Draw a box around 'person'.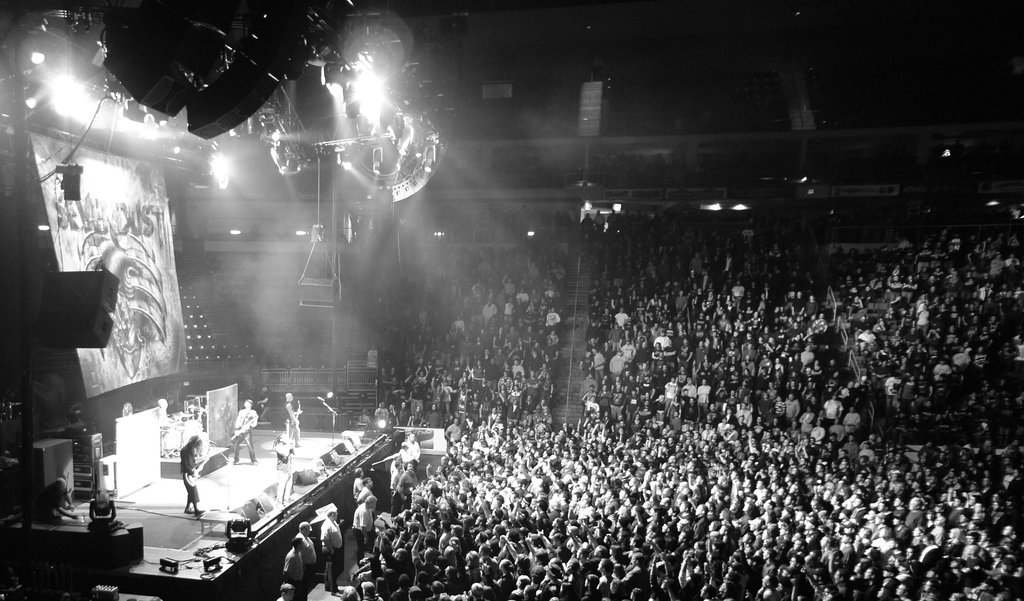
388,457,403,522.
